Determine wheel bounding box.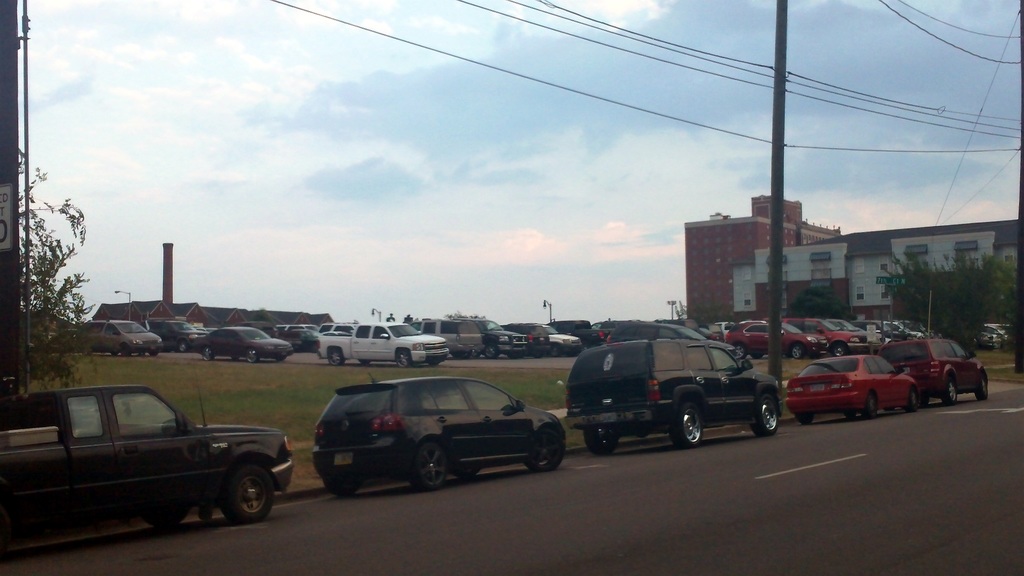
Determined: [524, 426, 565, 472].
